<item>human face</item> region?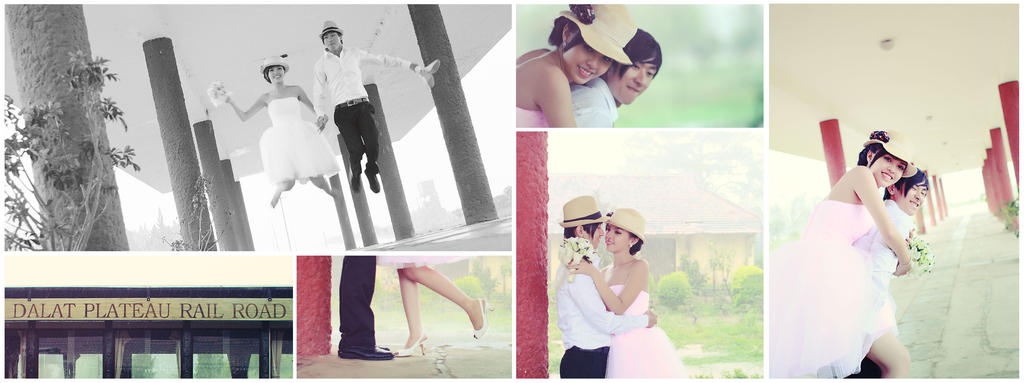
Rect(902, 180, 927, 206)
